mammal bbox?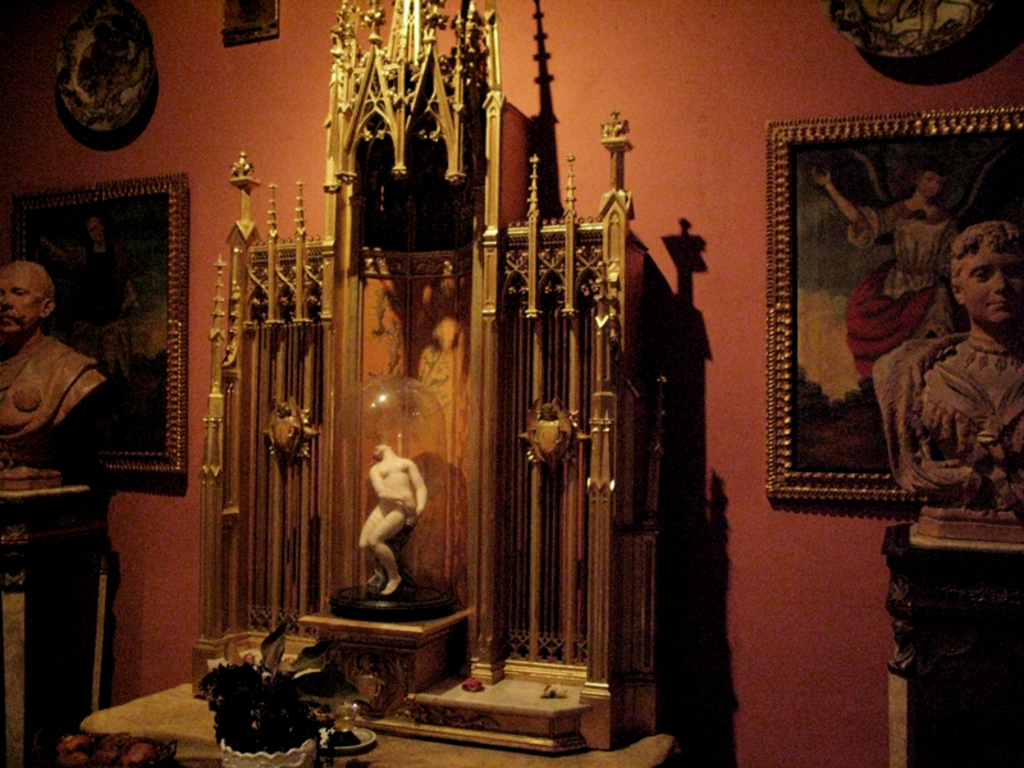
bbox=(808, 166, 969, 380)
